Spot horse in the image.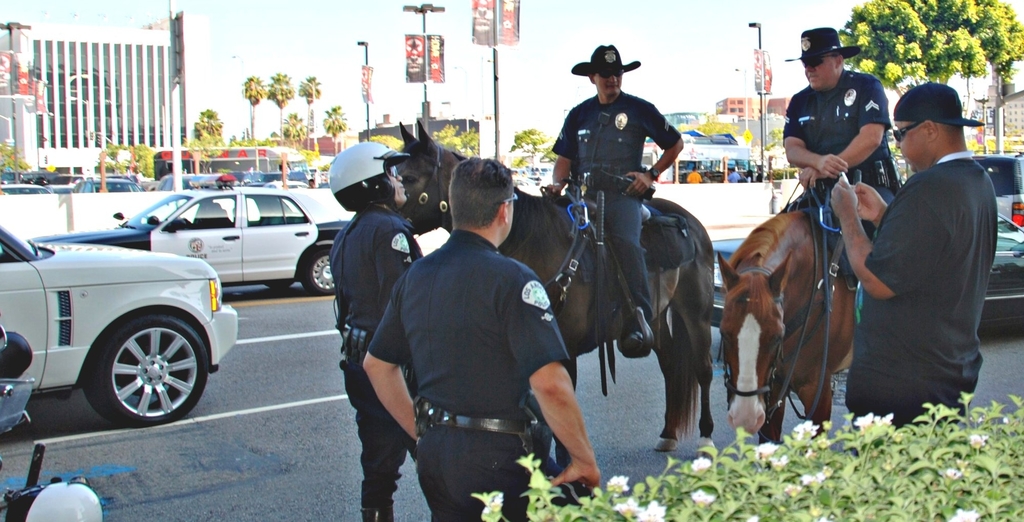
horse found at left=399, top=118, right=716, bottom=451.
